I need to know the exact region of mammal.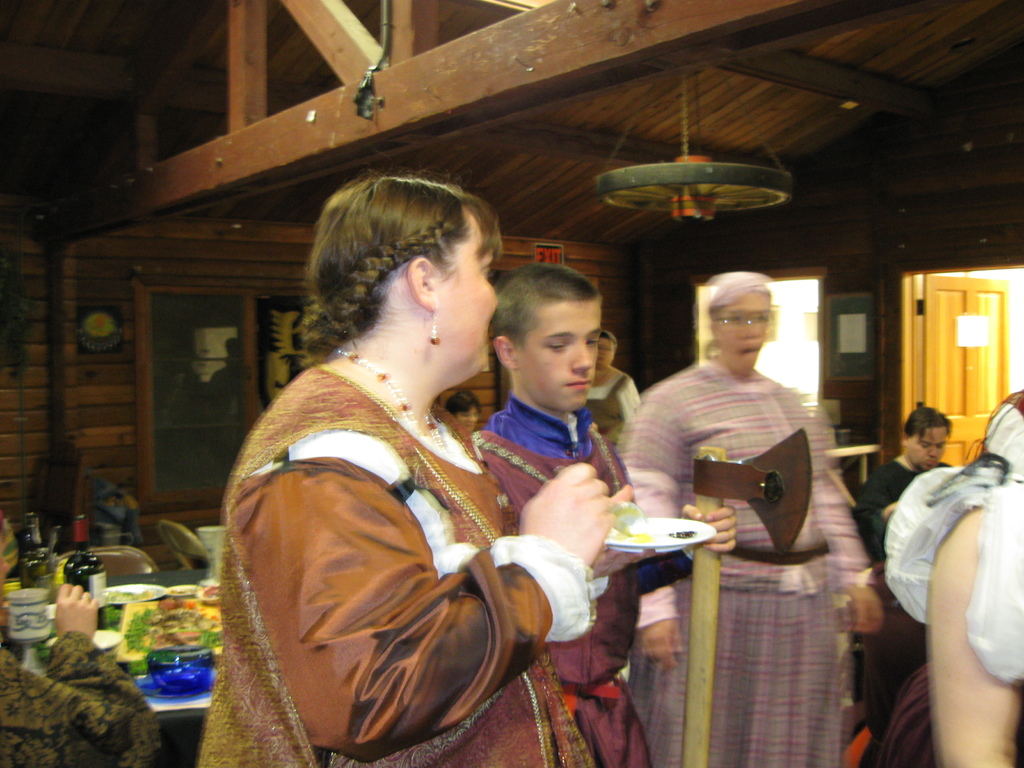
Region: detection(0, 585, 163, 767).
